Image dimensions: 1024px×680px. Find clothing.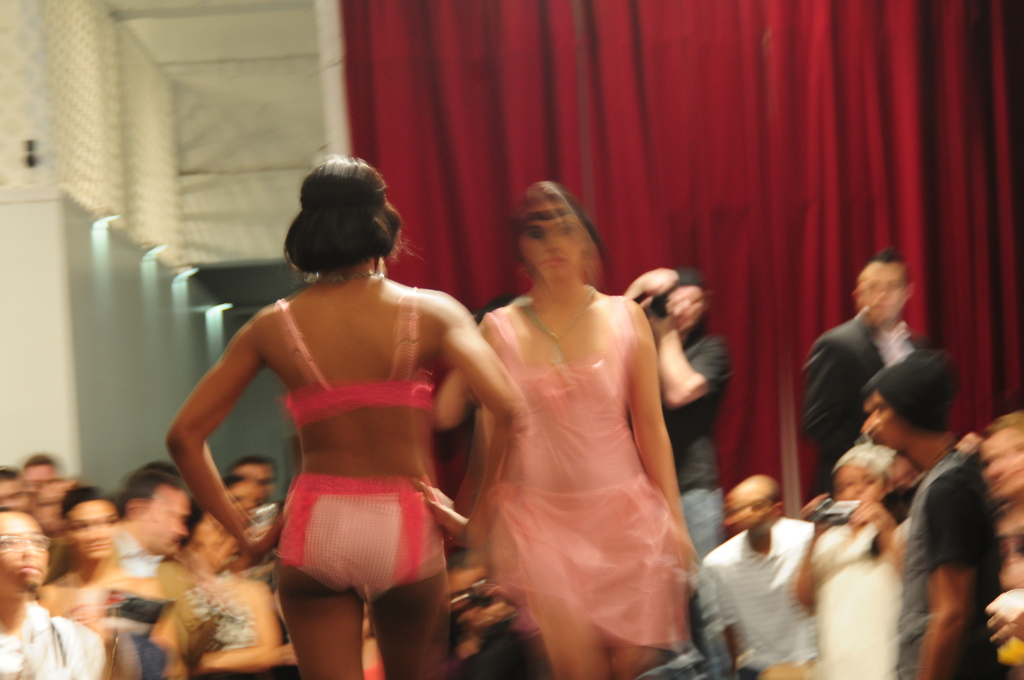
pyautogui.locateOnScreen(696, 515, 822, 679).
